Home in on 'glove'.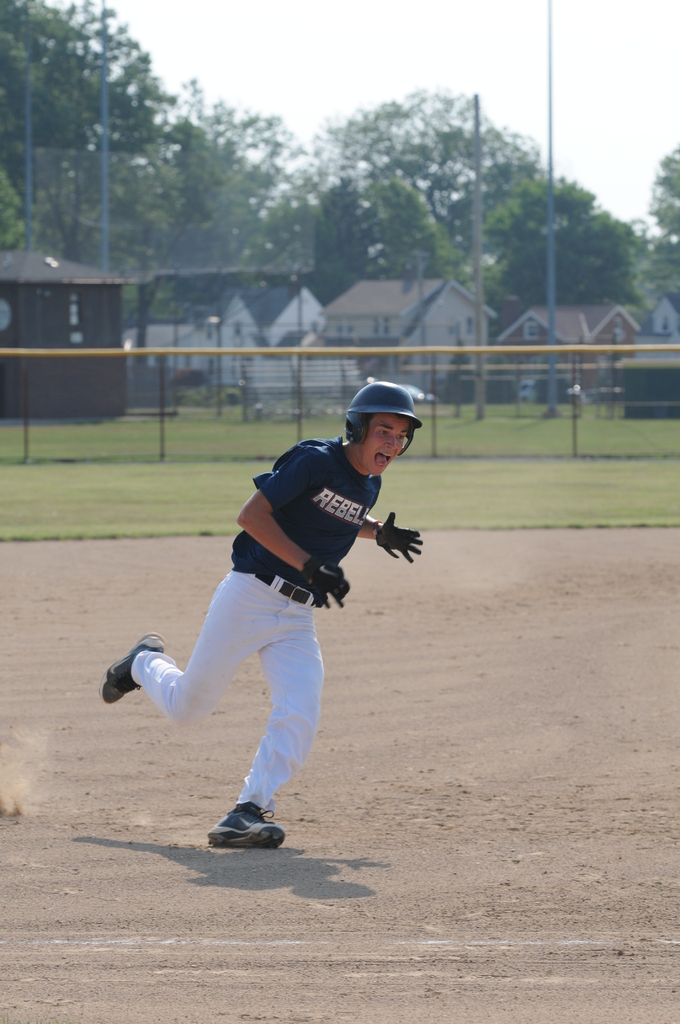
Homed in at region(376, 508, 423, 559).
